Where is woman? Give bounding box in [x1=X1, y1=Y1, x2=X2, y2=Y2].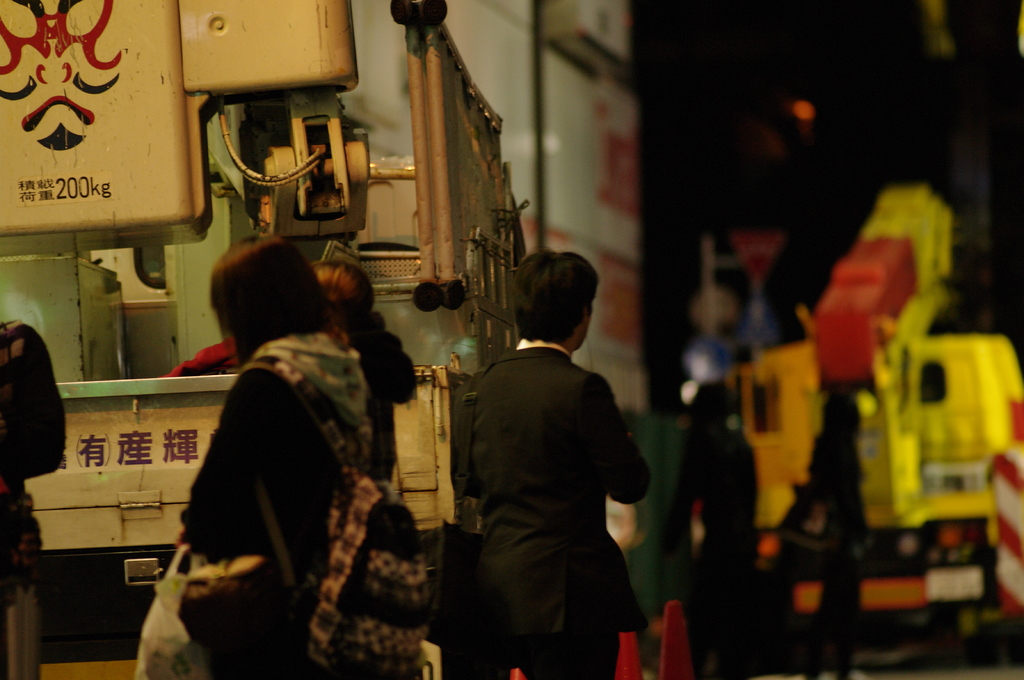
[x1=673, y1=383, x2=797, y2=679].
